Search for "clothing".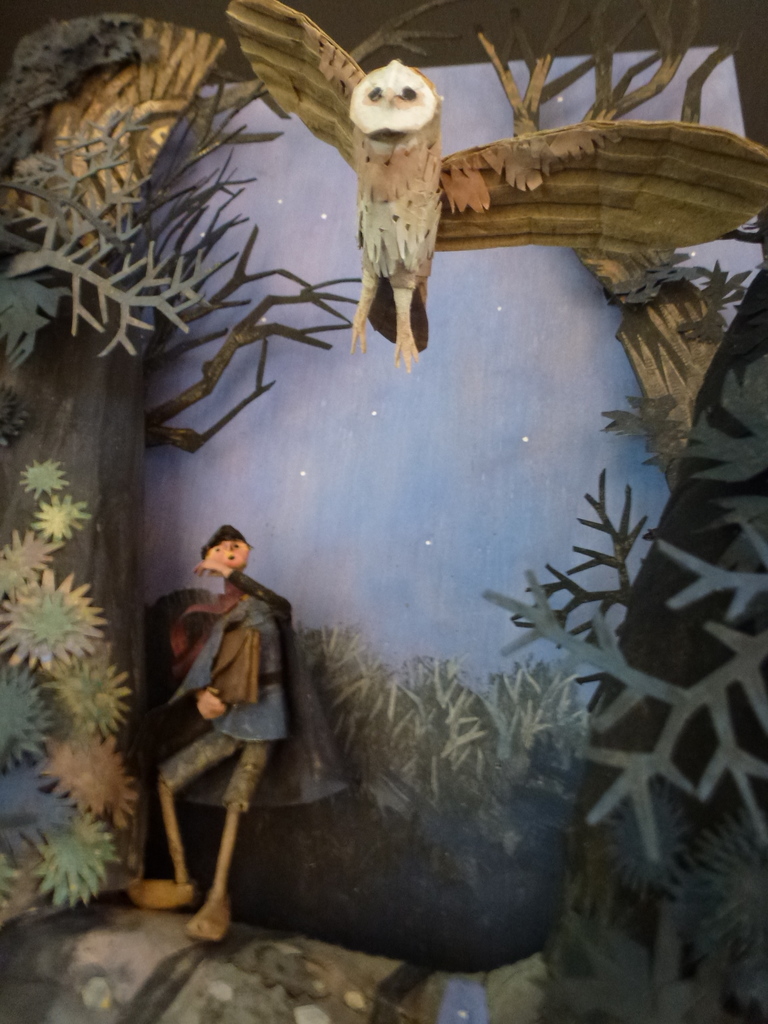
Found at <region>132, 570, 351, 809</region>.
